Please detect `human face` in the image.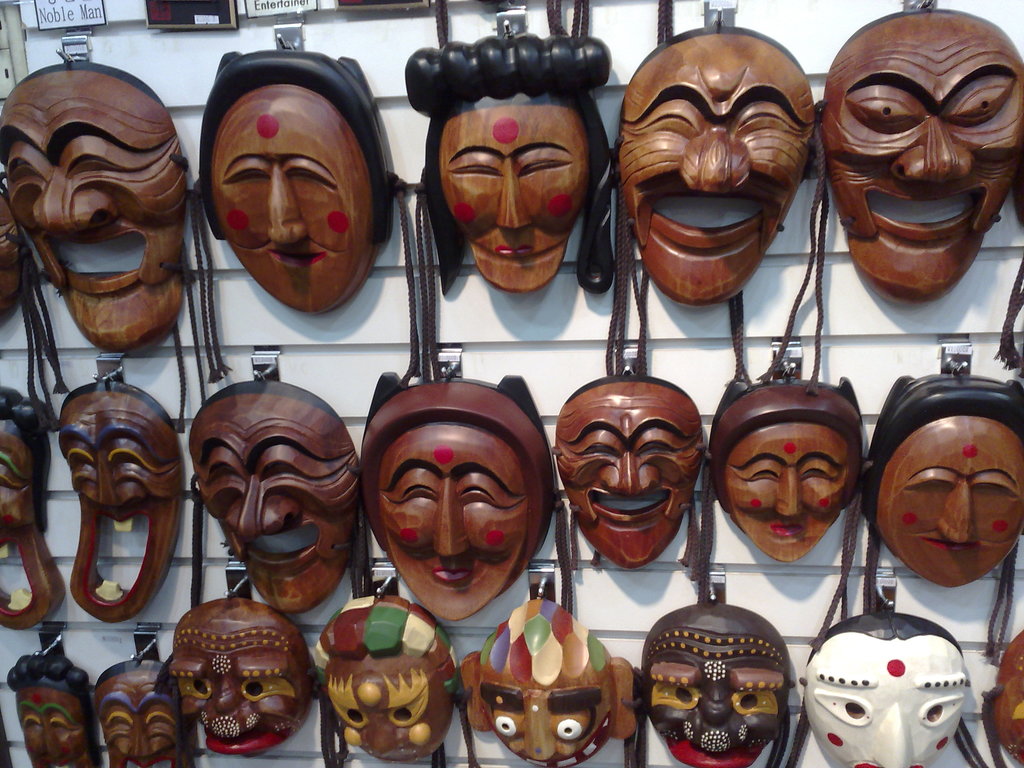
(left=876, top=417, right=1023, bottom=593).
